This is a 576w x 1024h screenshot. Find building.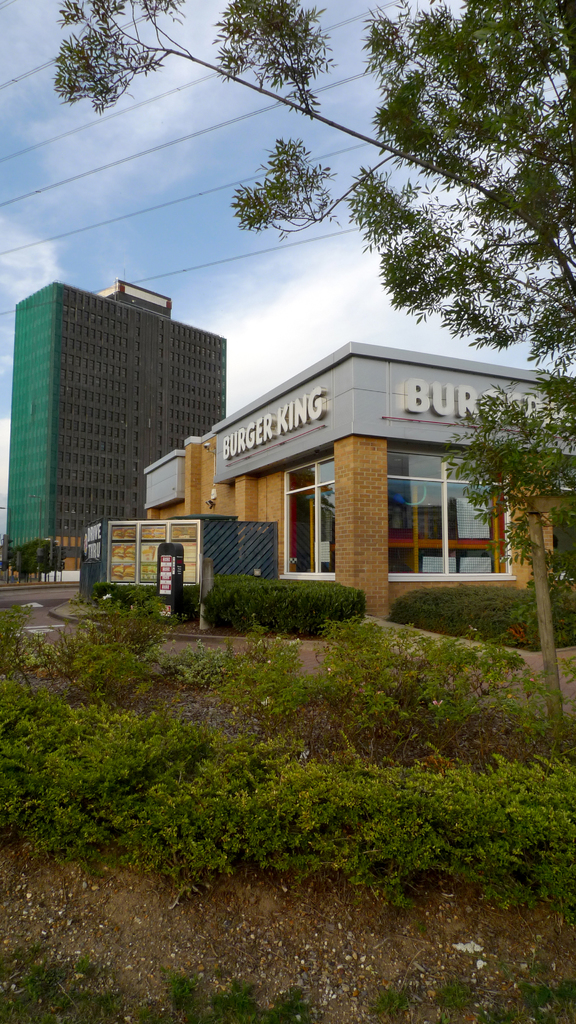
Bounding box: [142,346,575,620].
